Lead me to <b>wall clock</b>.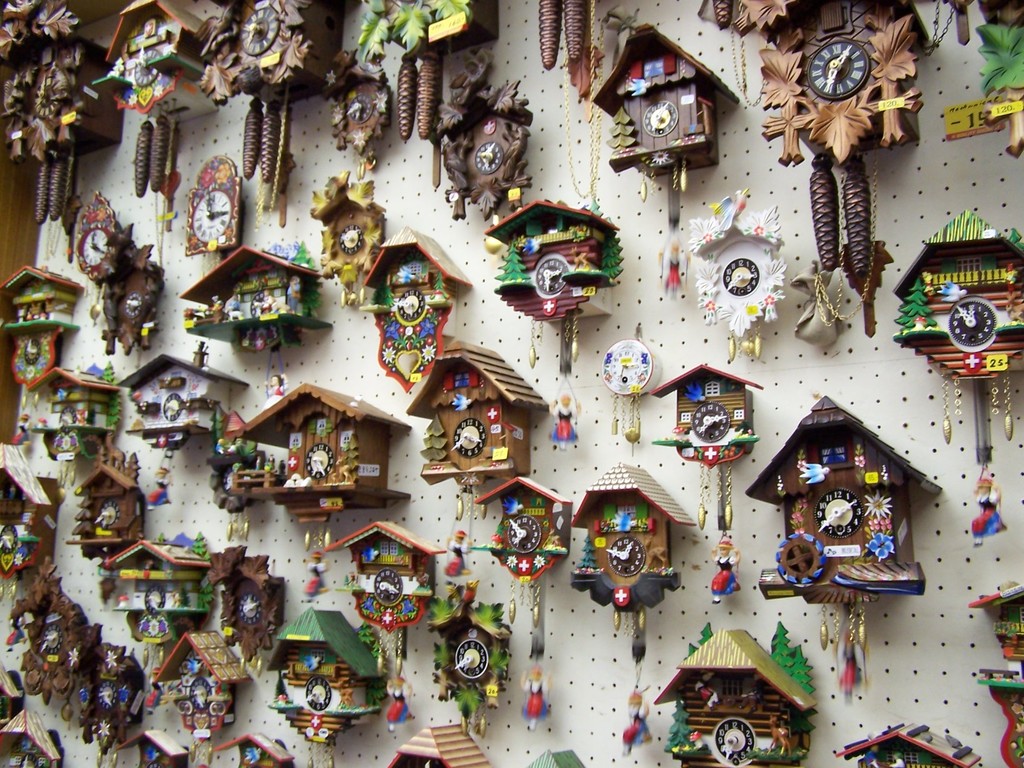
Lead to {"left": 653, "top": 616, "right": 820, "bottom": 765}.
